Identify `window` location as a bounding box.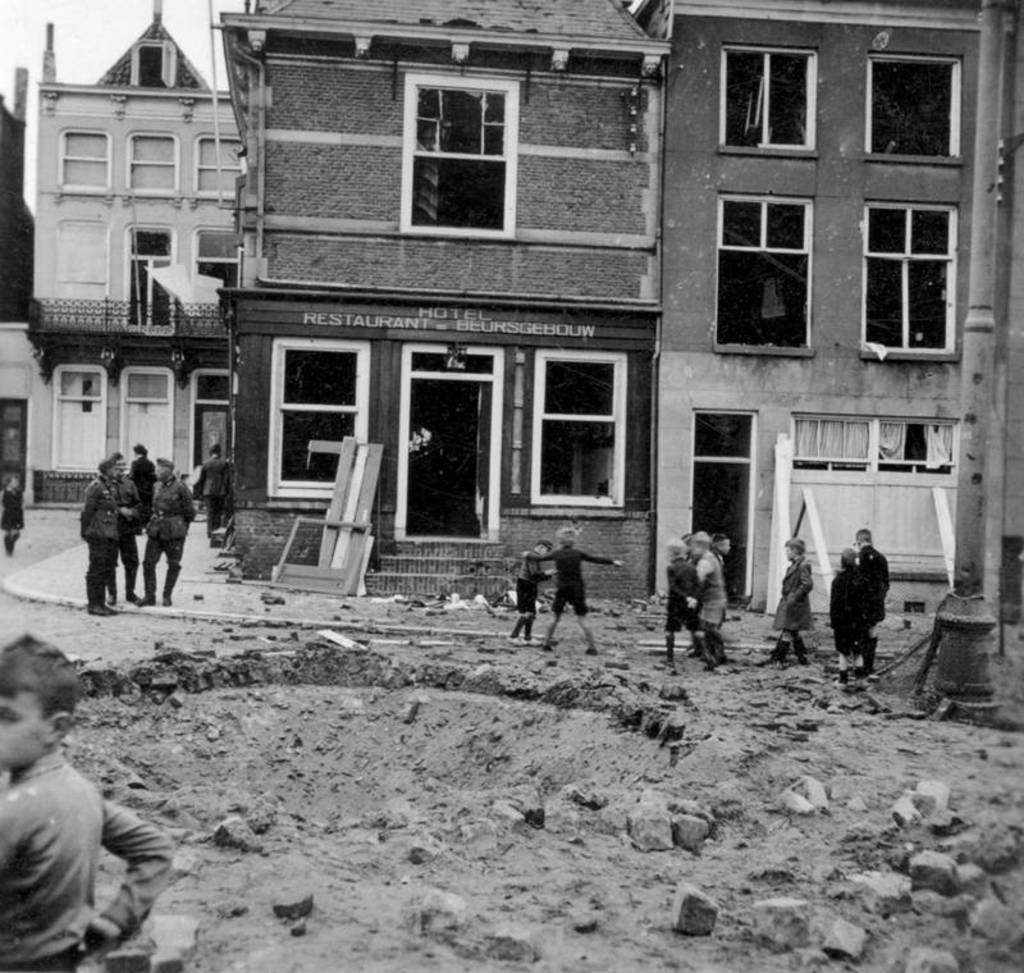
52,127,116,193.
